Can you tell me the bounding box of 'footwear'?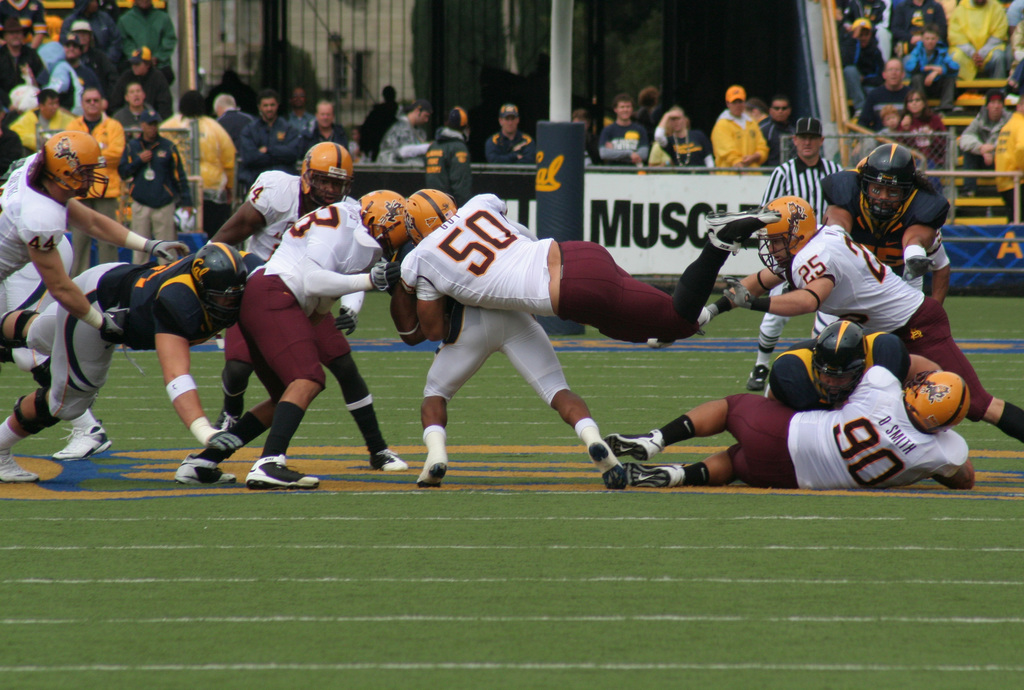
[left=372, top=447, right=409, bottom=470].
